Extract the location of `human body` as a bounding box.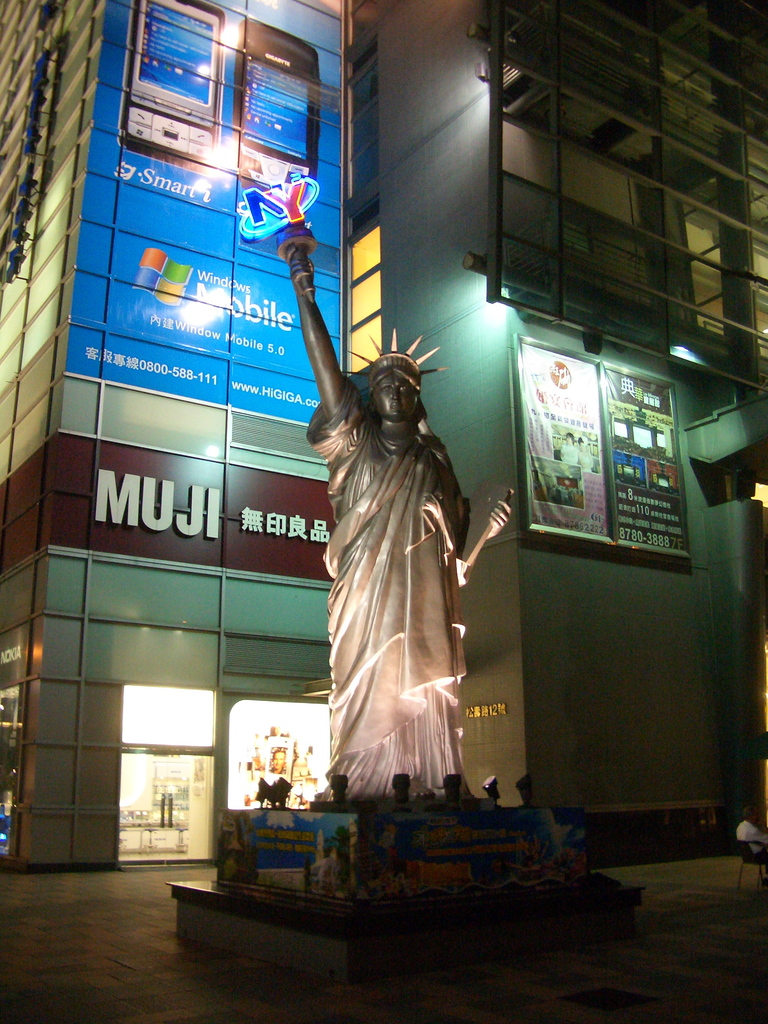
select_region(300, 241, 518, 807).
